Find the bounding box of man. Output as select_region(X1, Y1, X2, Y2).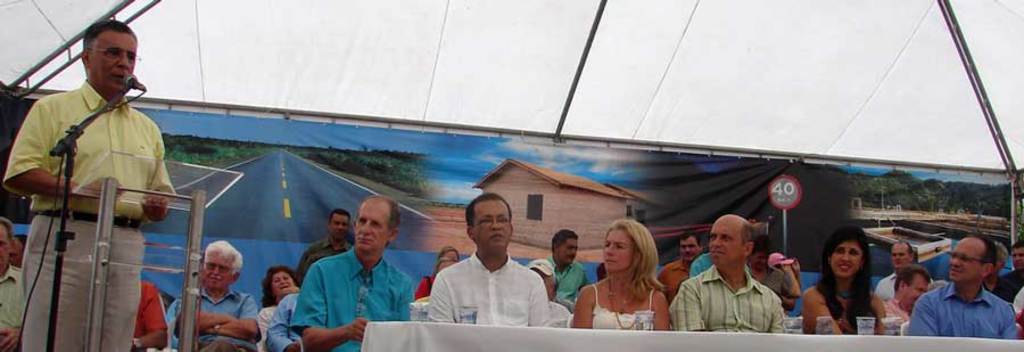
select_region(750, 236, 802, 313).
